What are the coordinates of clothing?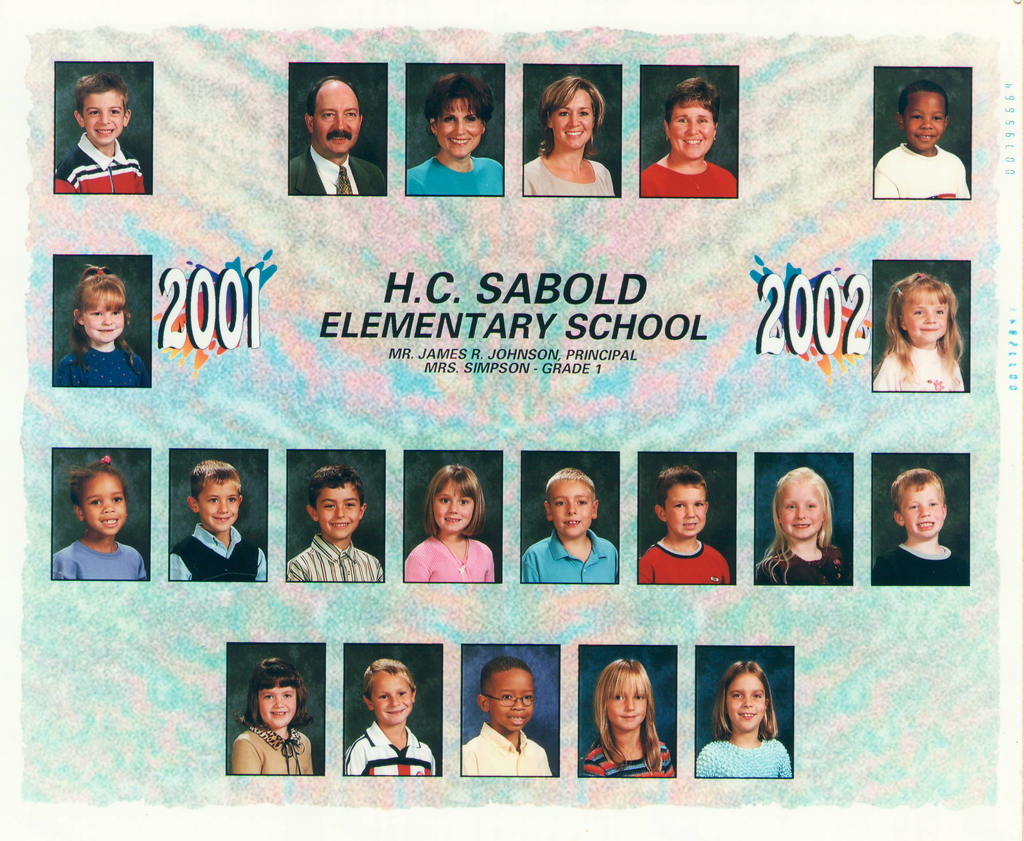
l=865, t=113, r=971, b=196.
